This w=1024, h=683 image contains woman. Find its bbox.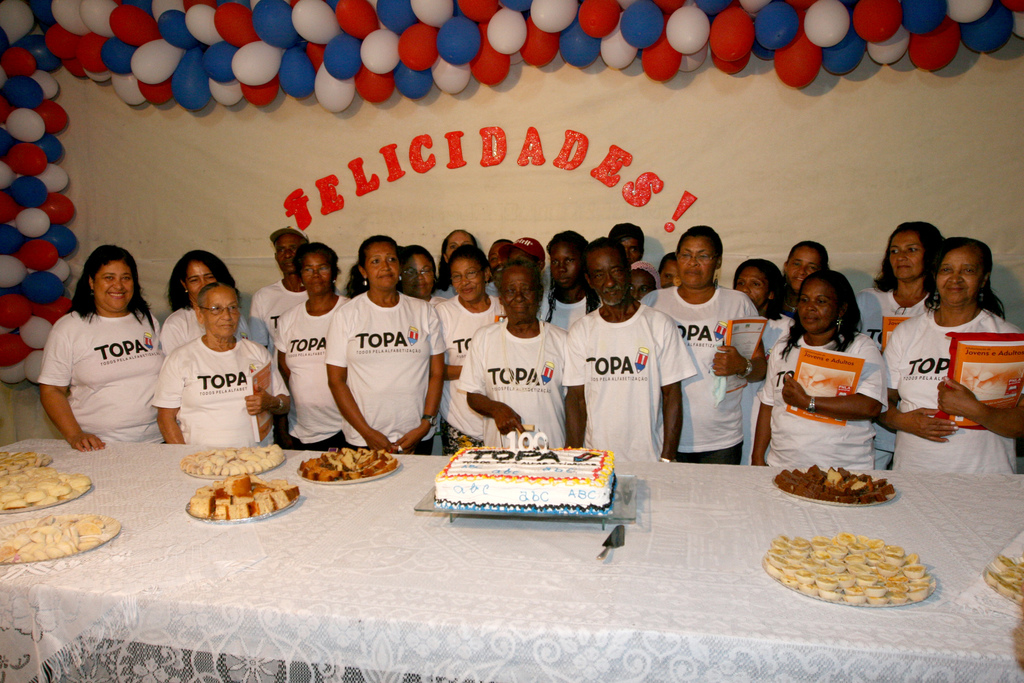
x1=658 y1=252 x2=683 y2=288.
